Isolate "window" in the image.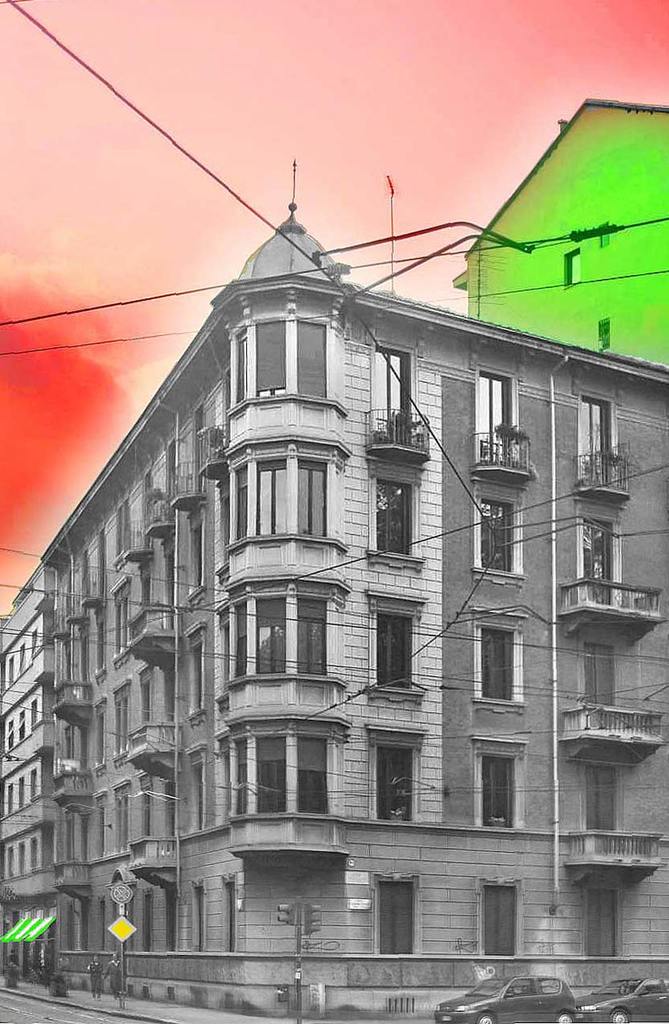
Isolated region: 370, 473, 423, 556.
